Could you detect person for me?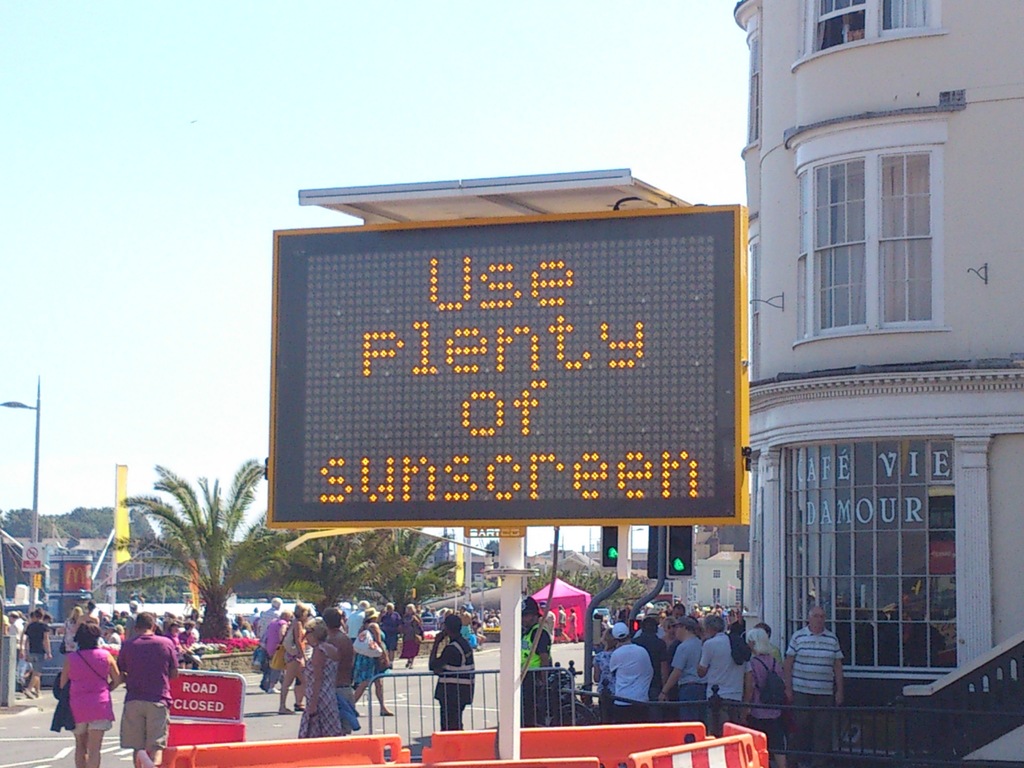
Detection result: 265, 613, 291, 673.
